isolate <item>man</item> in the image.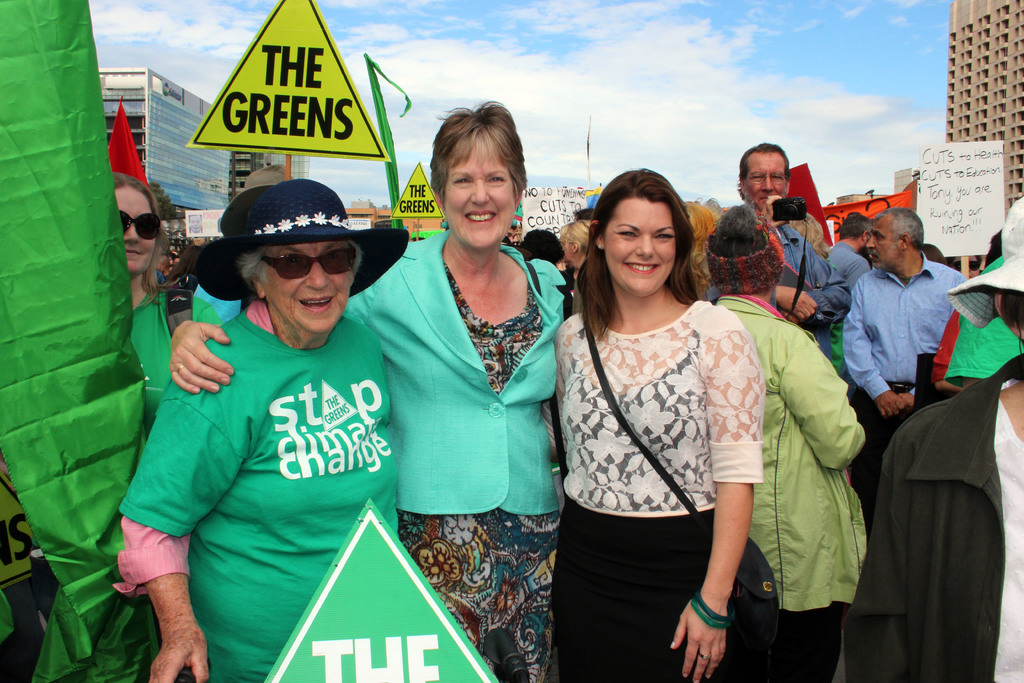
Isolated region: bbox=(824, 211, 871, 295).
